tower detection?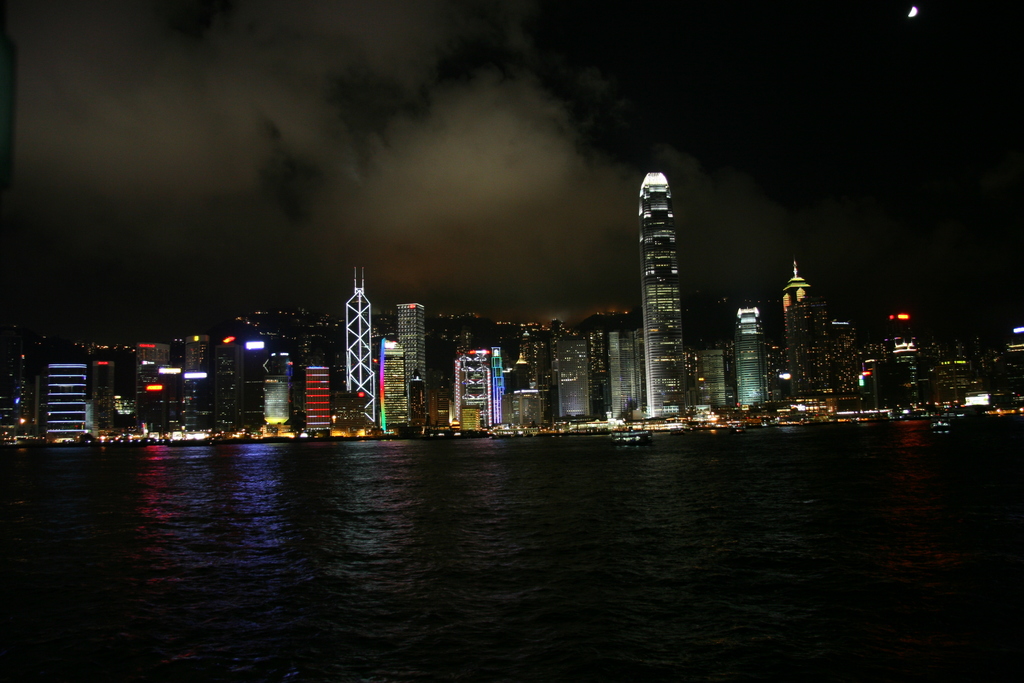
BBox(35, 168, 954, 420)
